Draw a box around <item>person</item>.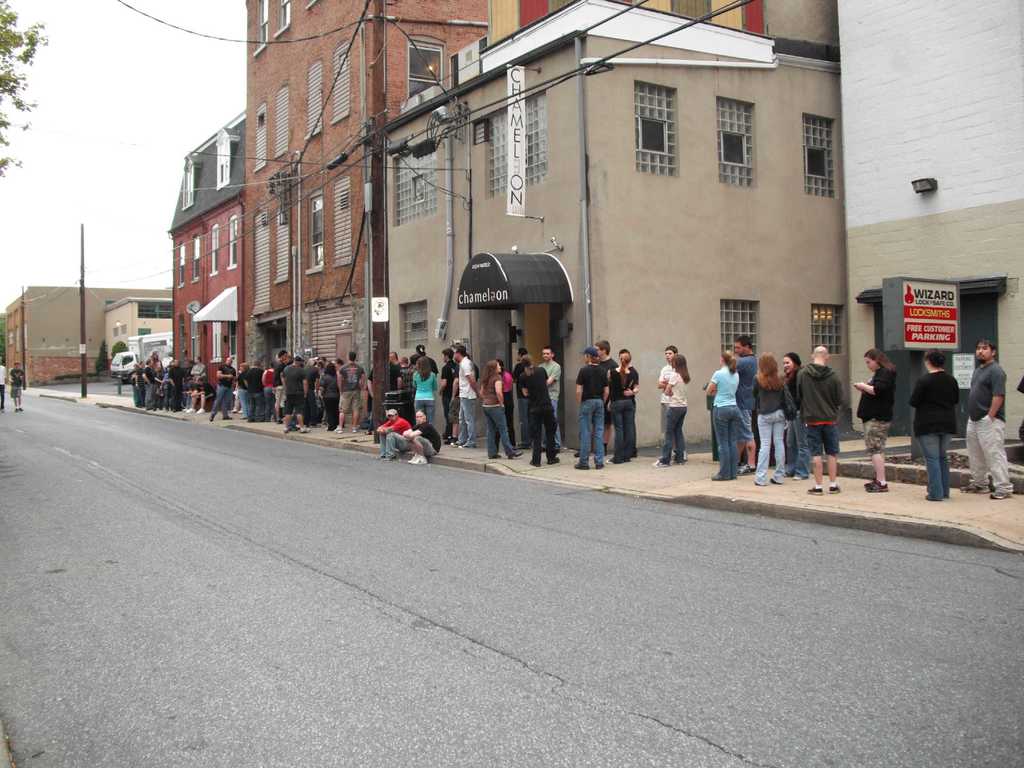
319 364 341 432.
